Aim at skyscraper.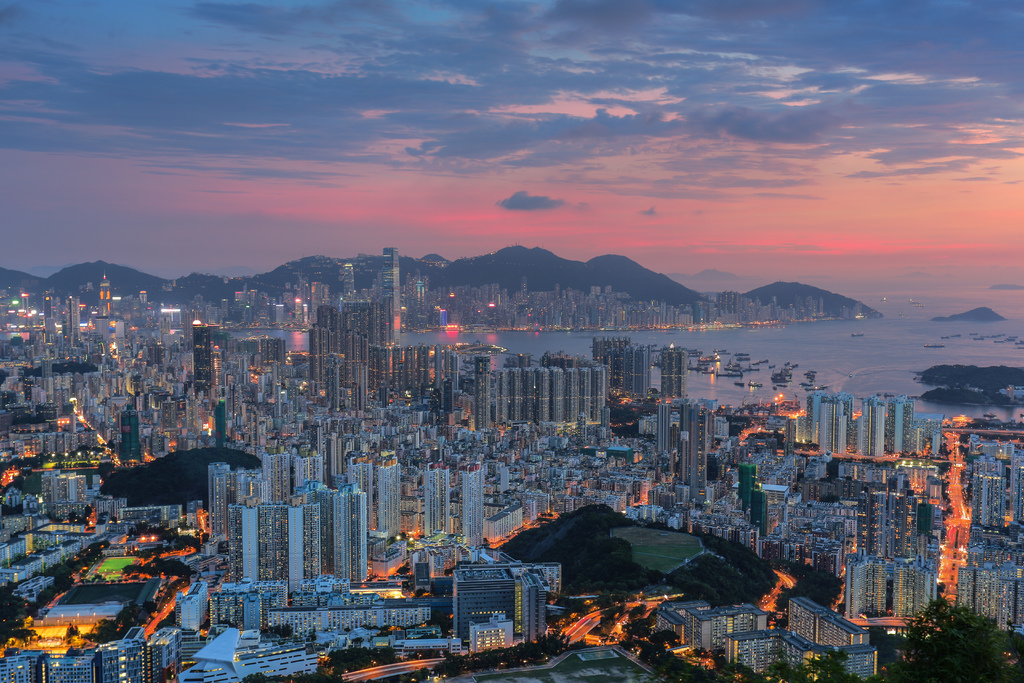
Aimed at [x1=653, y1=404, x2=675, y2=463].
